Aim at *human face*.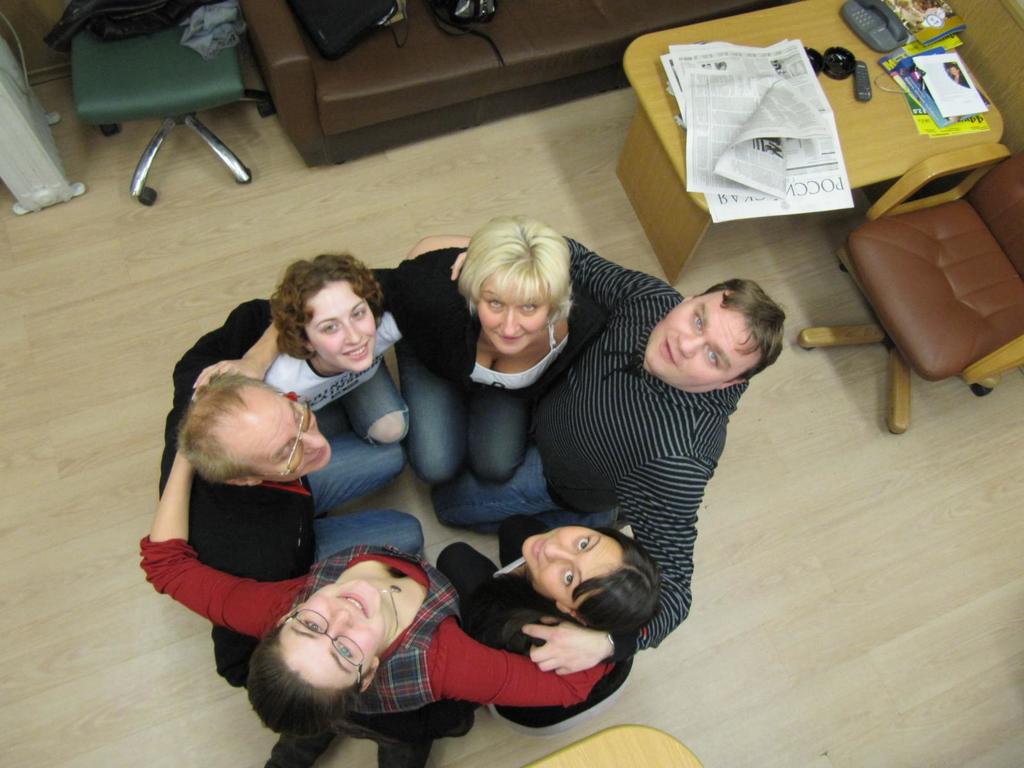
Aimed at box=[278, 583, 381, 685].
